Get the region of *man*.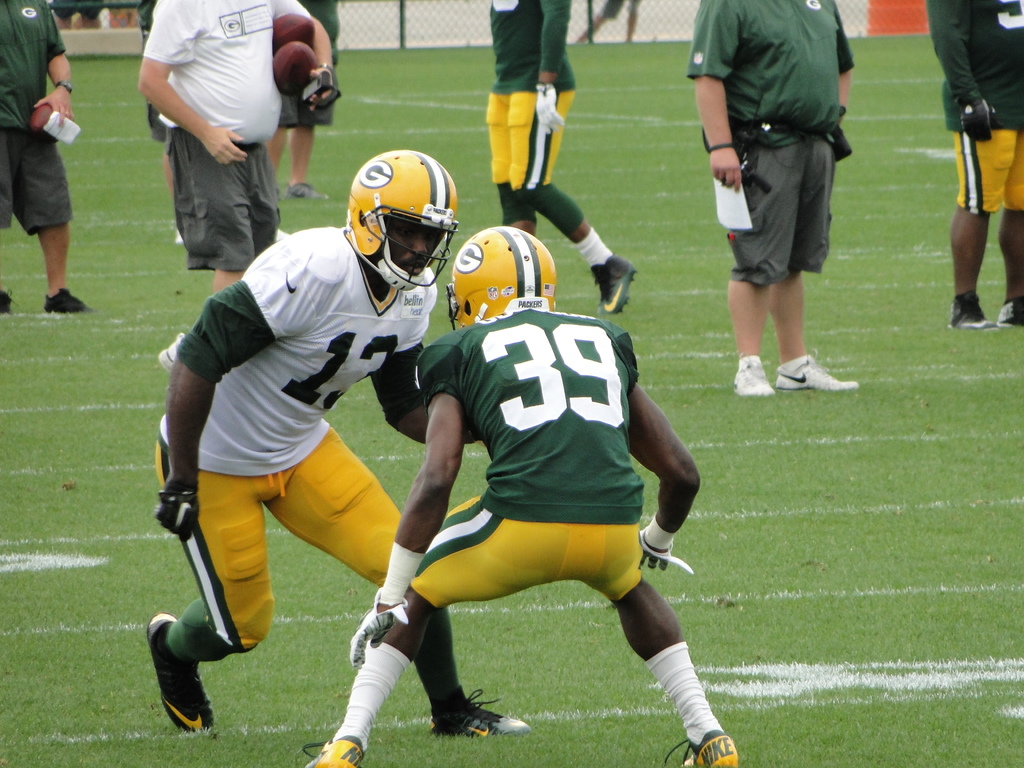
<box>0,0,95,315</box>.
